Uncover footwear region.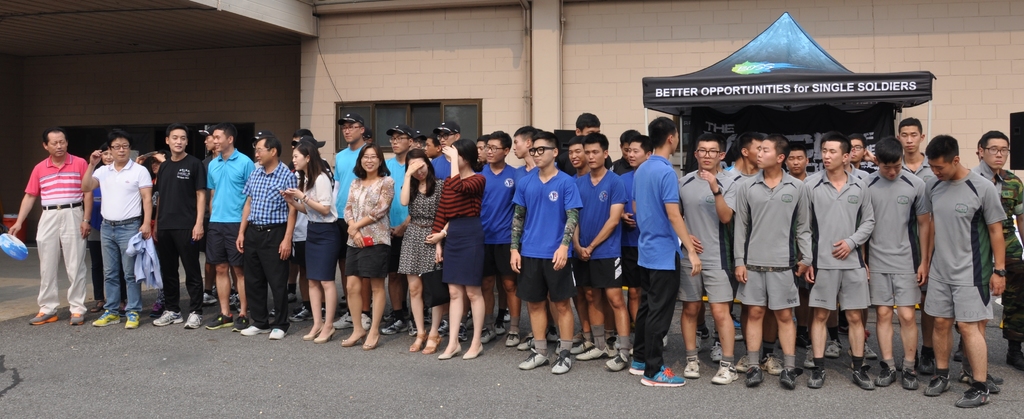
Uncovered: bbox=(152, 295, 164, 313).
